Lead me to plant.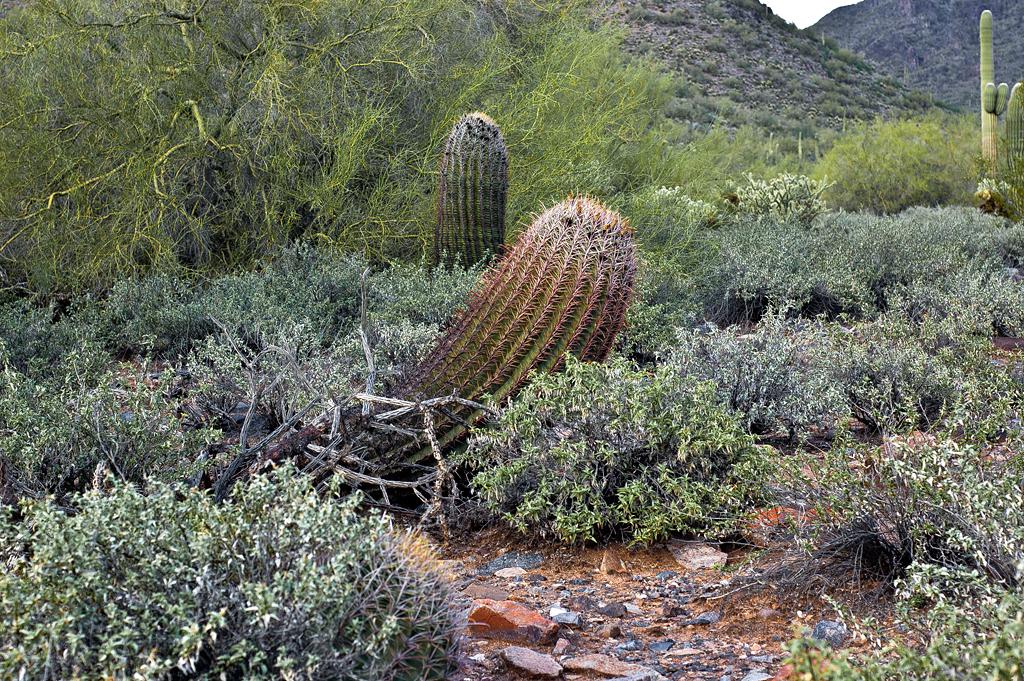
Lead to 180, 306, 409, 434.
